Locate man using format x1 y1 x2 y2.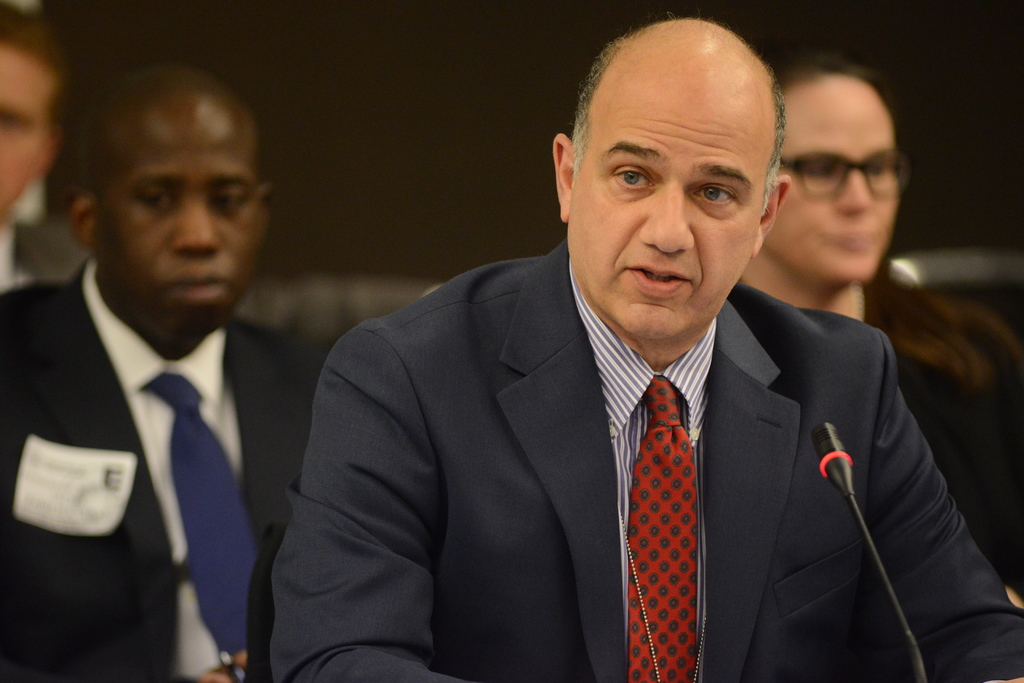
244 58 1023 677.
